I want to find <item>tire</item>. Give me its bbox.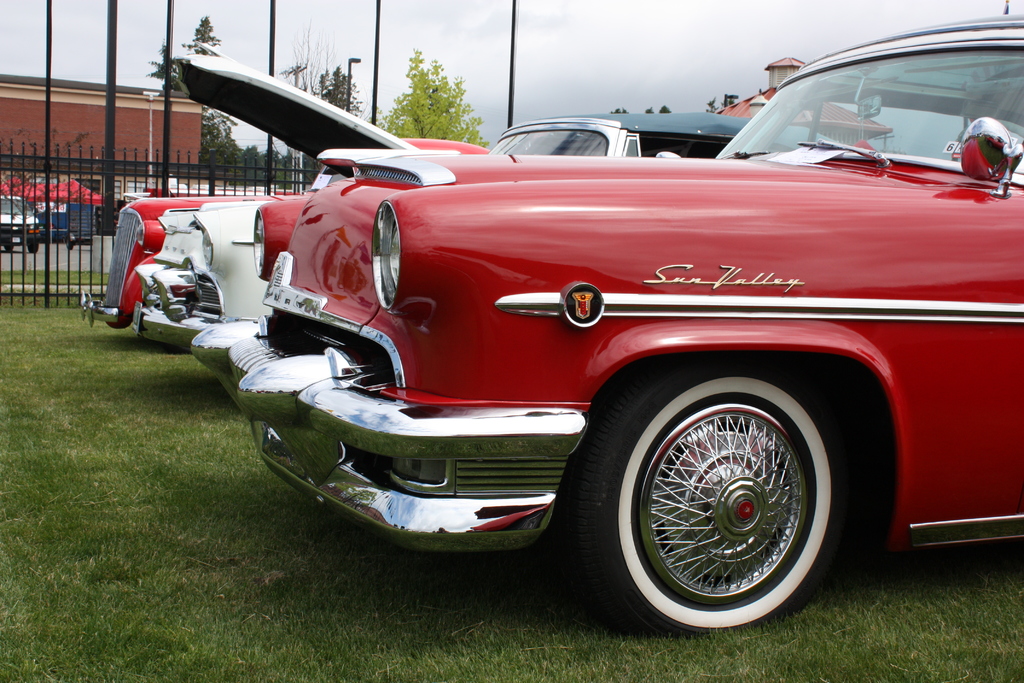
BBox(3, 234, 15, 254).
